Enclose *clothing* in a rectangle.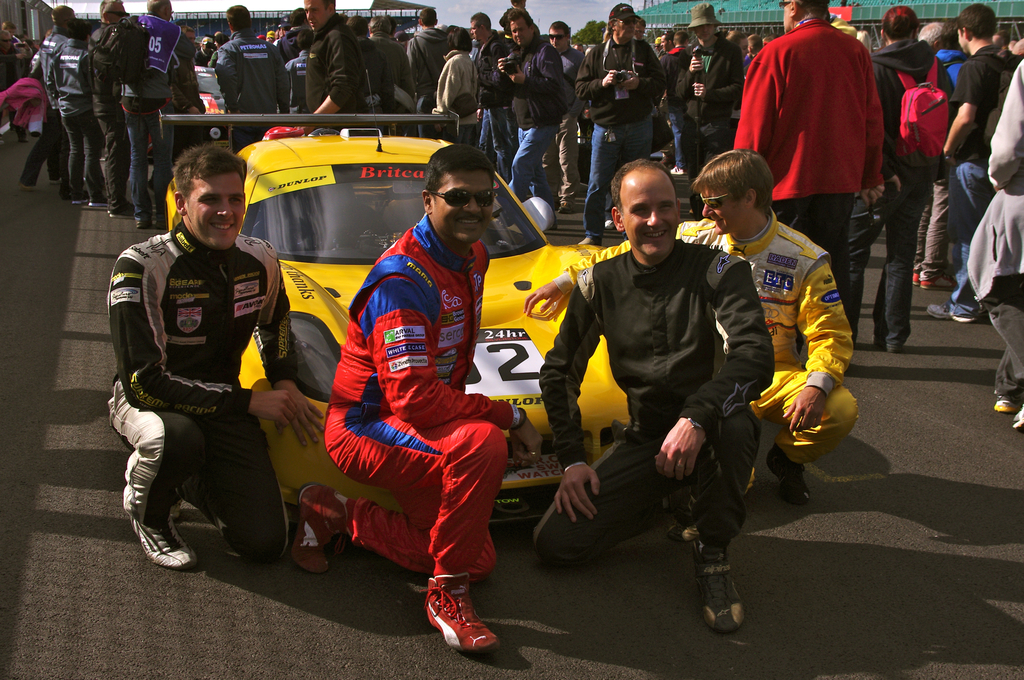
<box>964,55,1023,411</box>.
